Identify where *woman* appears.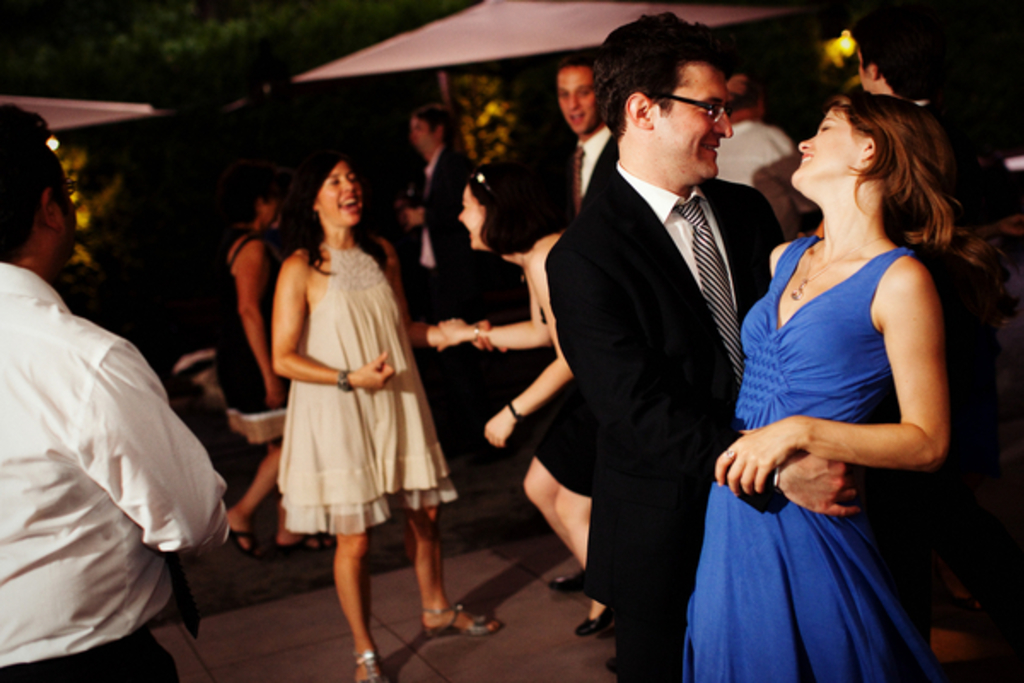
Appears at locate(218, 162, 329, 569).
